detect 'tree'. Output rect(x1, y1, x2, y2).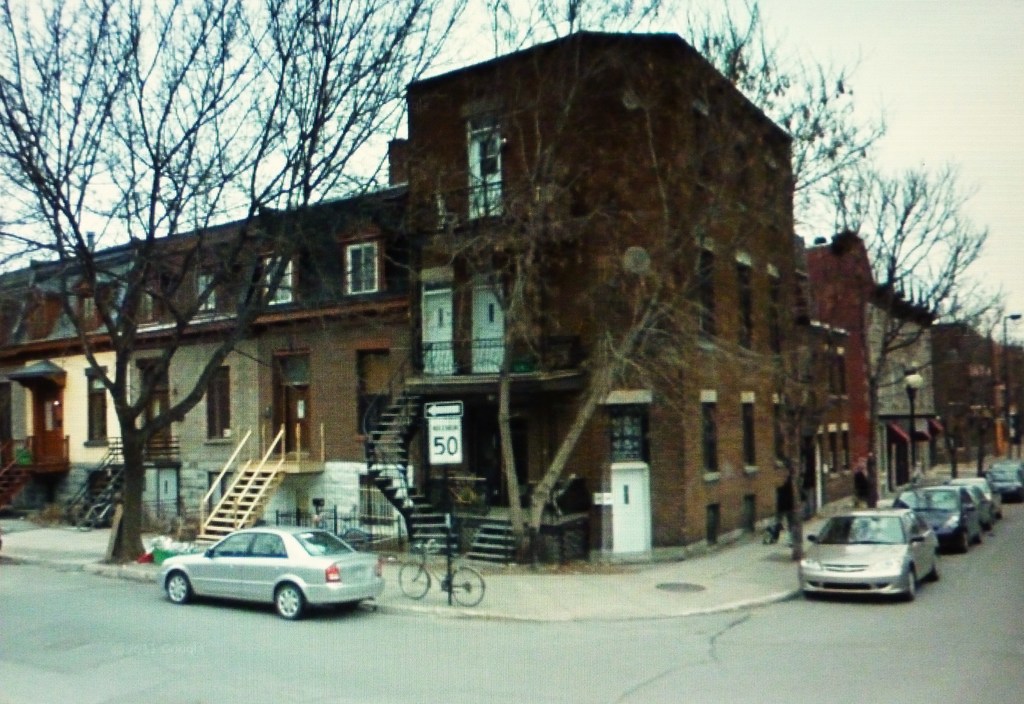
rect(901, 274, 1023, 495).
